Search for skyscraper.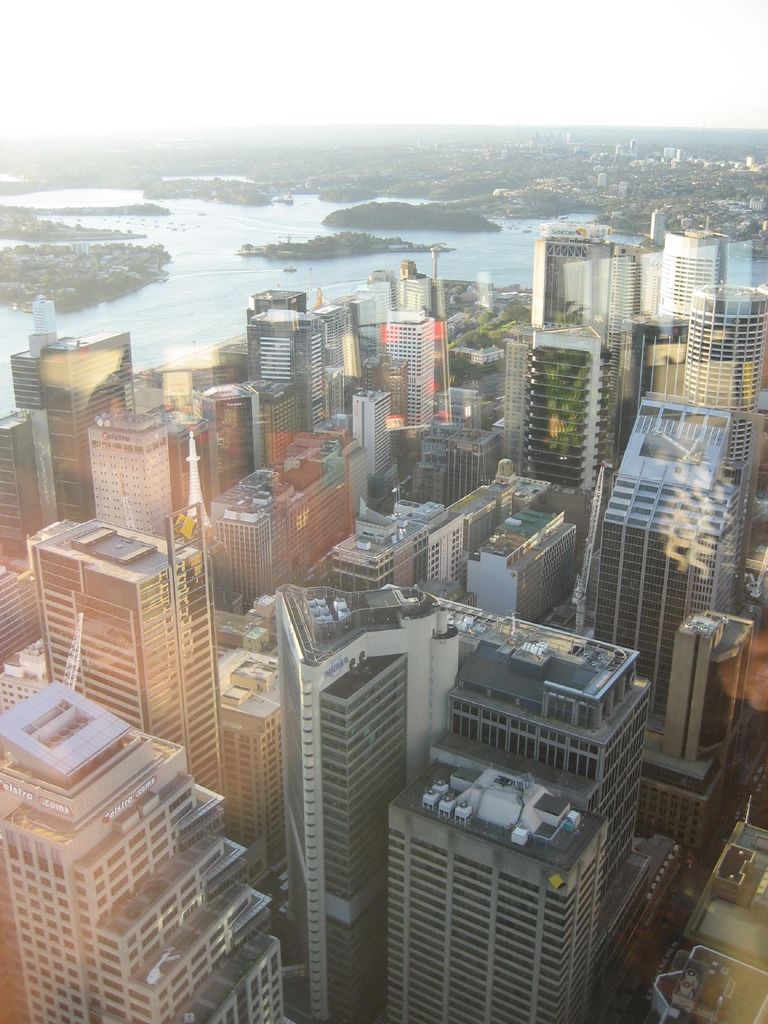
Found at box(500, 316, 615, 518).
